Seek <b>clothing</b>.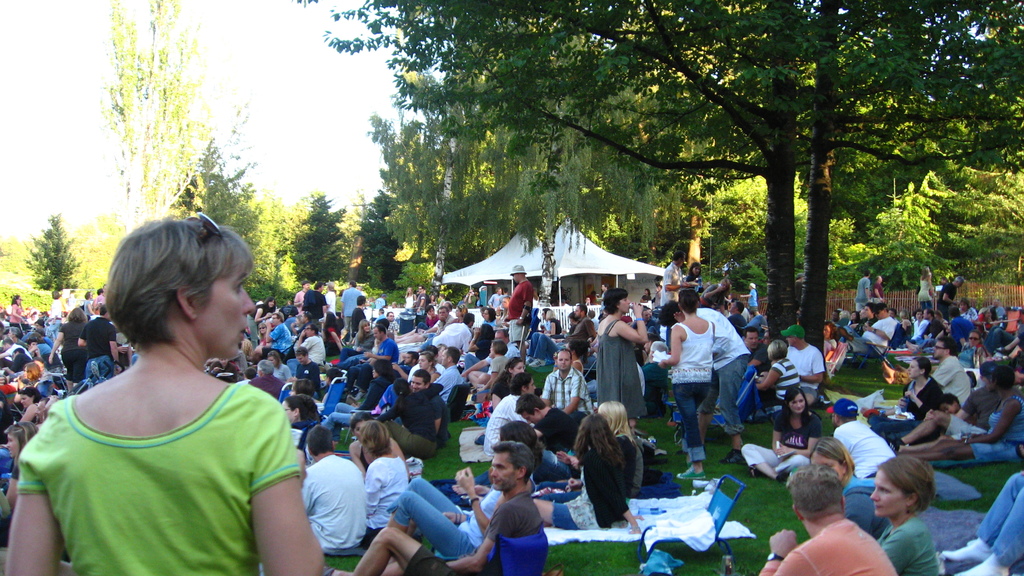
detection(694, 314, 749, 437).
